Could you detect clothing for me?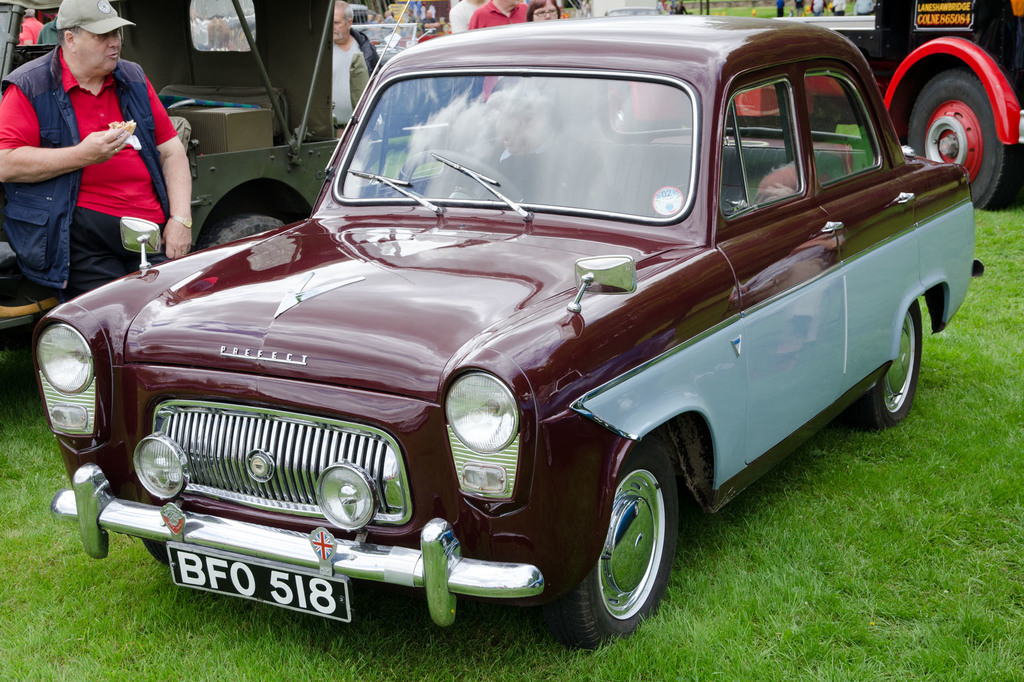
Detection result: [x1=467, y1=0, x2=528, y2=100].
